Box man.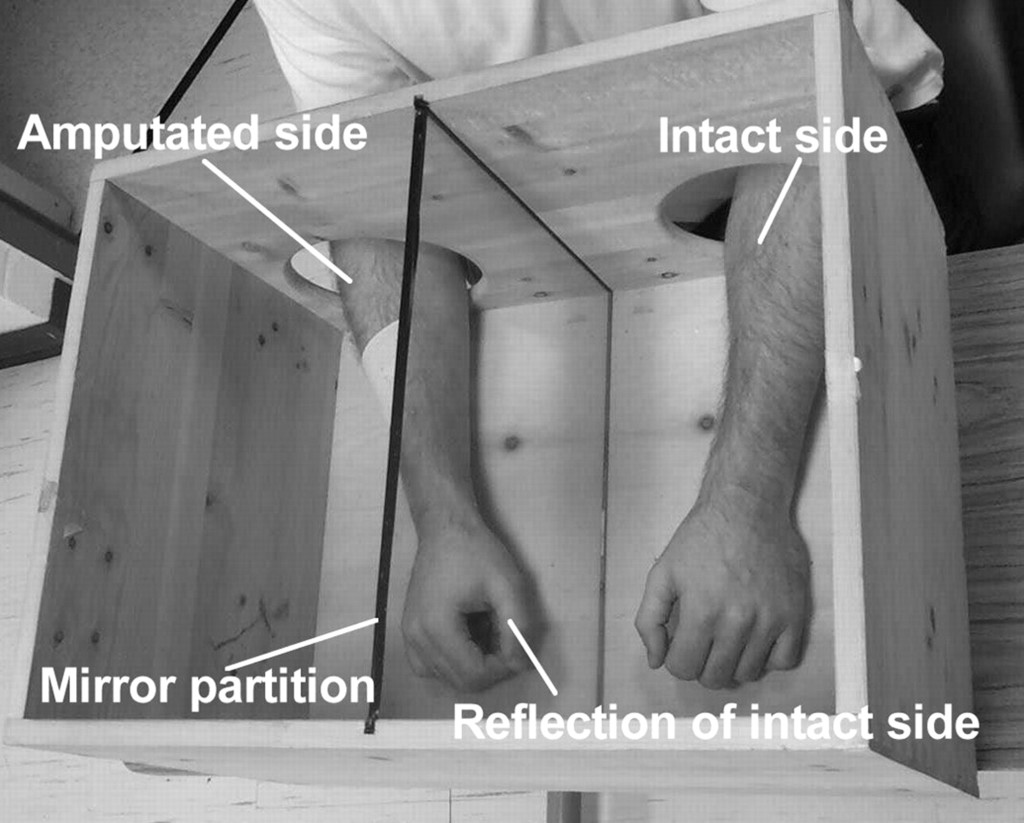
(180,53,932,719).
